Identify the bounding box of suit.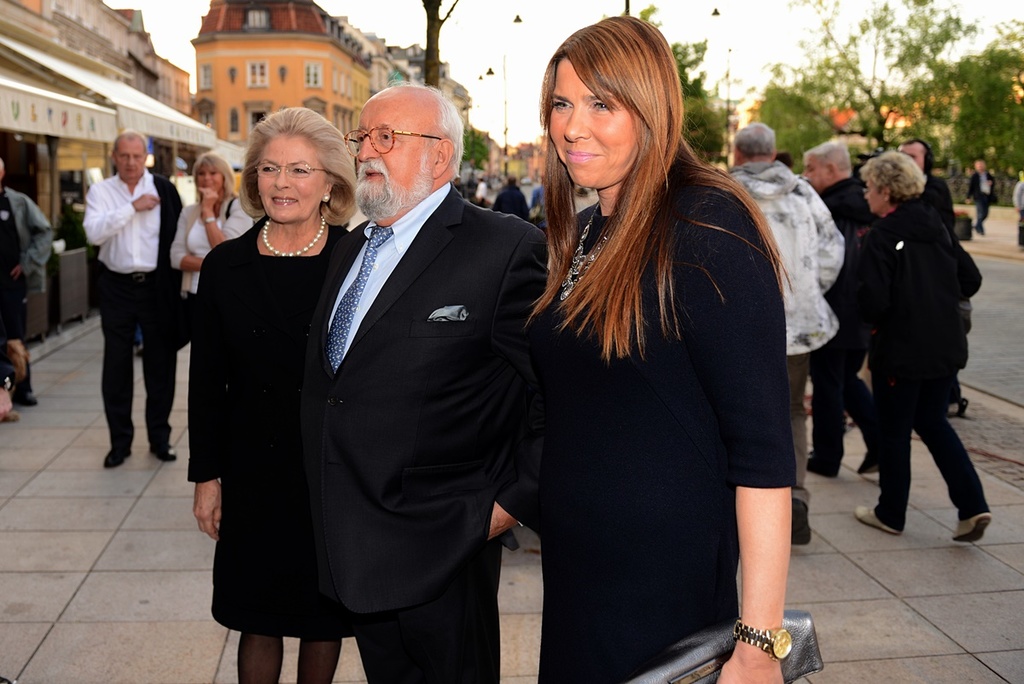
(x1=813, y1=175, x2=877, y2=473).
